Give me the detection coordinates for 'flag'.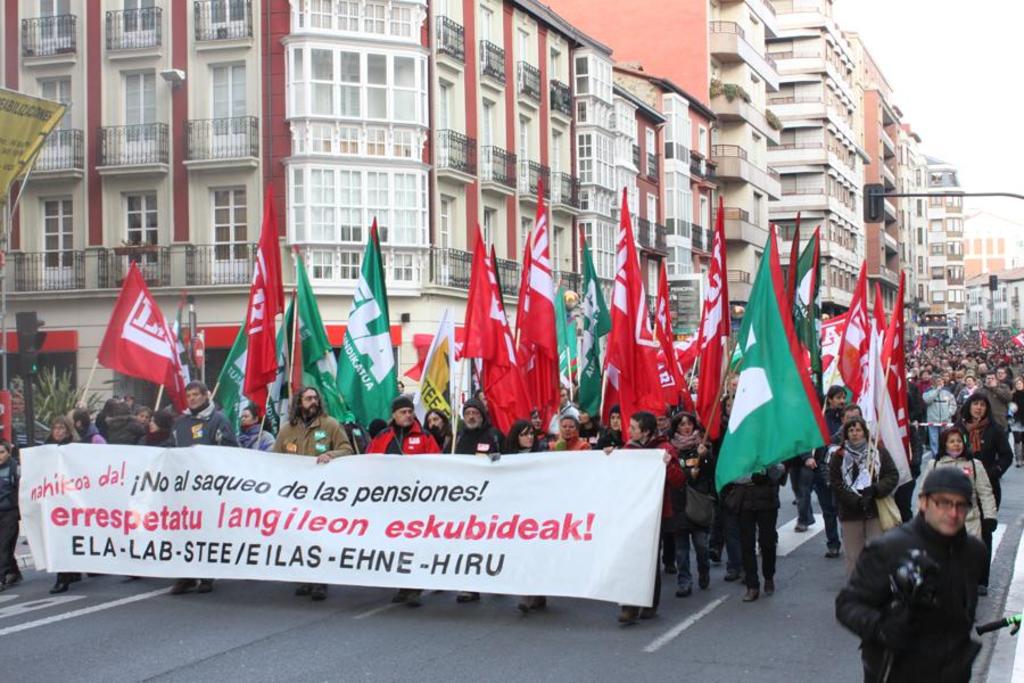
l=306, t=347, r=349, b=422.
